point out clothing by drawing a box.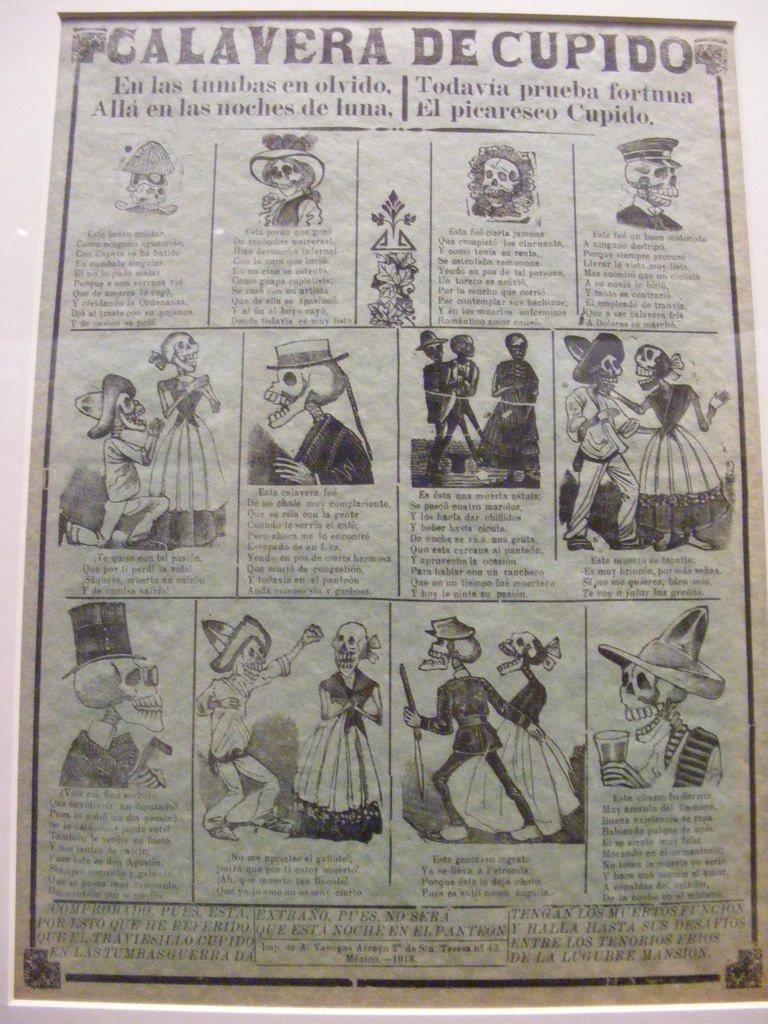
<region>269, 188, 311, 230</region>.
